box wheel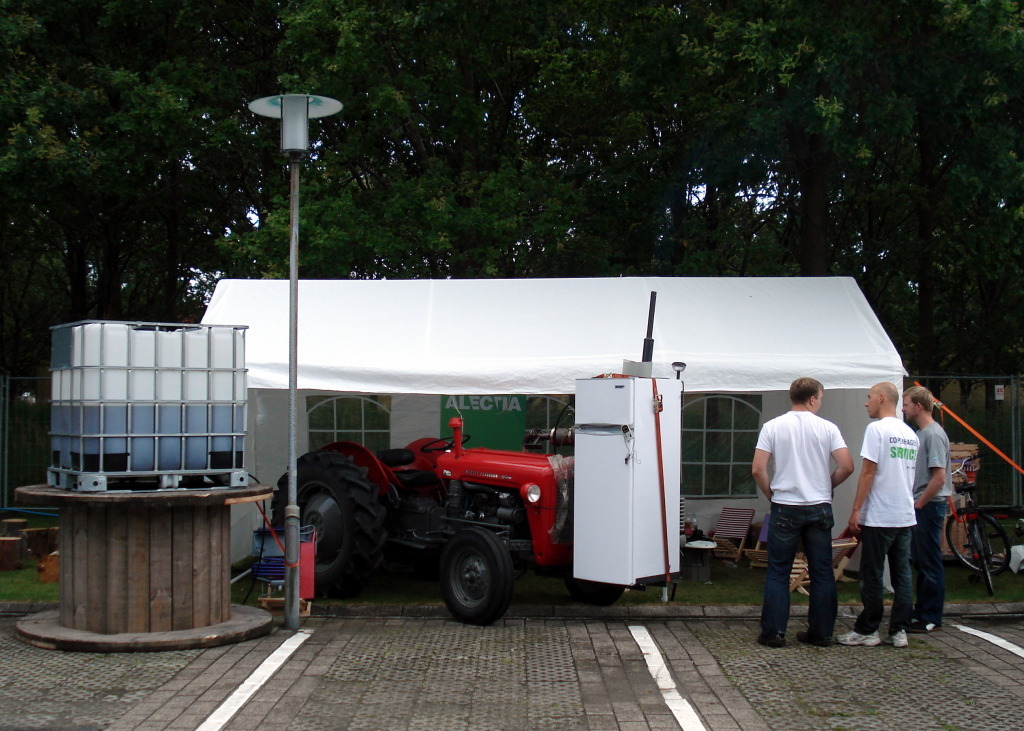
box(565, 579, 624, 605)
